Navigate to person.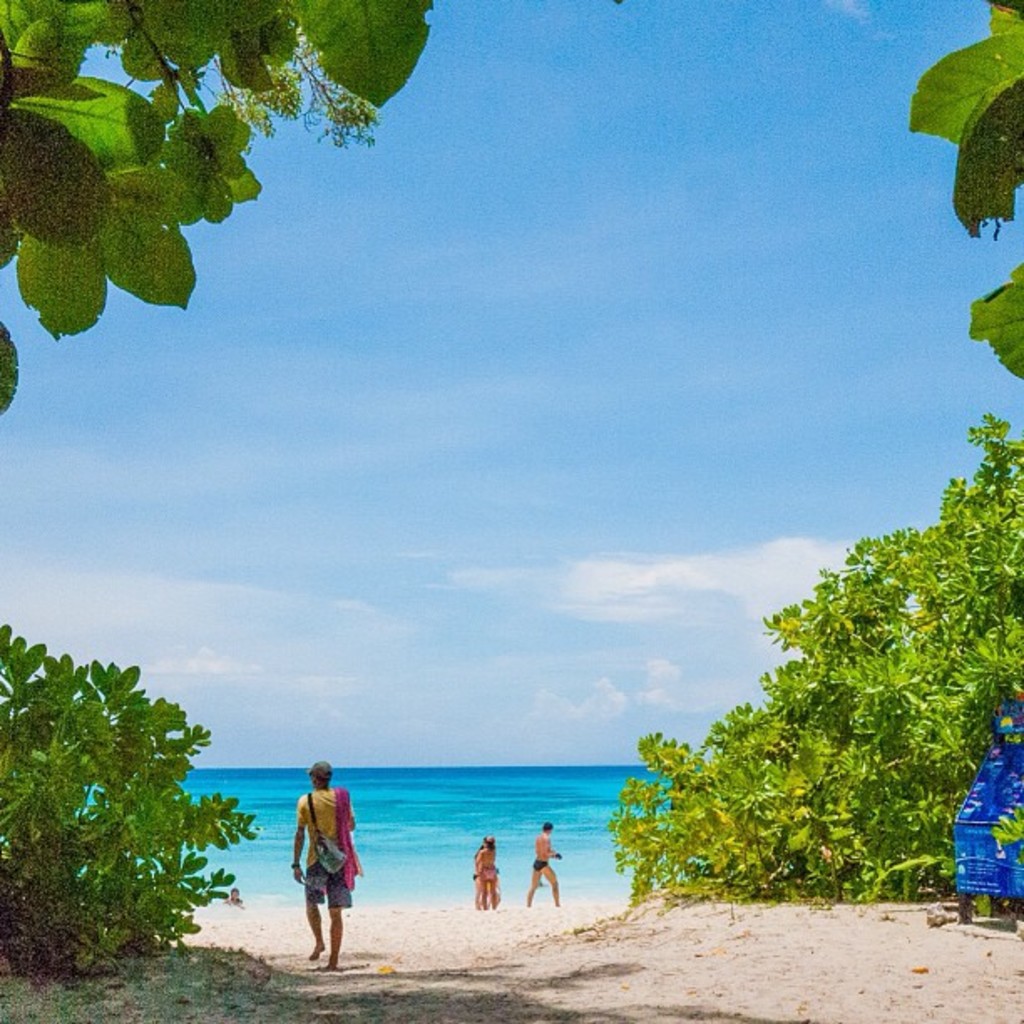
Navigation target: box=[525, 818, 561, 905].
